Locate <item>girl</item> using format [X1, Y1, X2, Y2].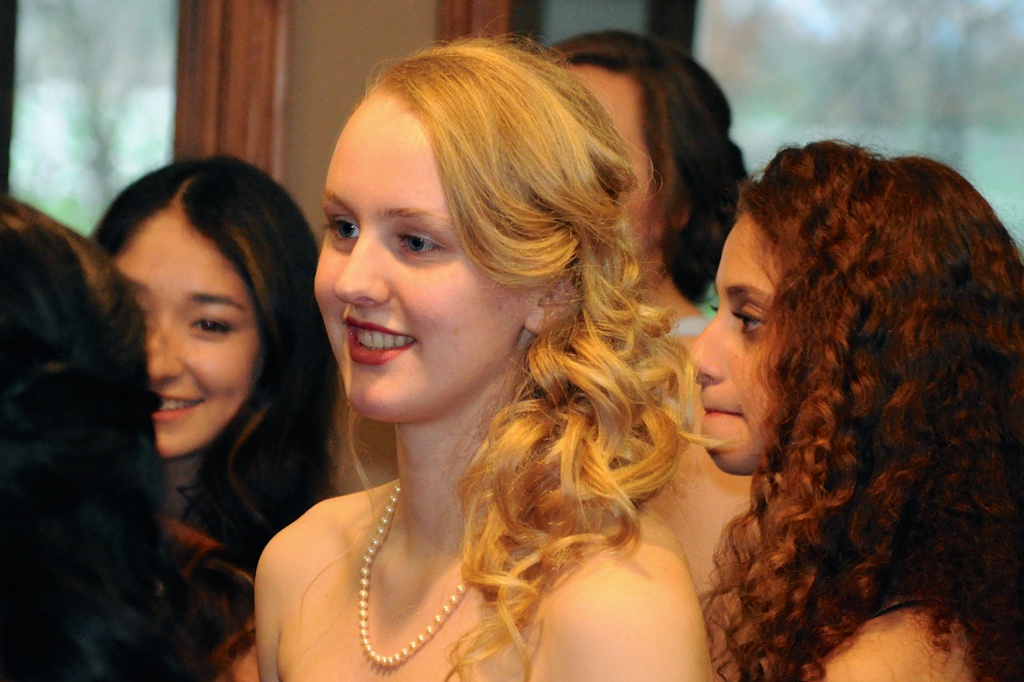
[252, 20, 716, 681].
